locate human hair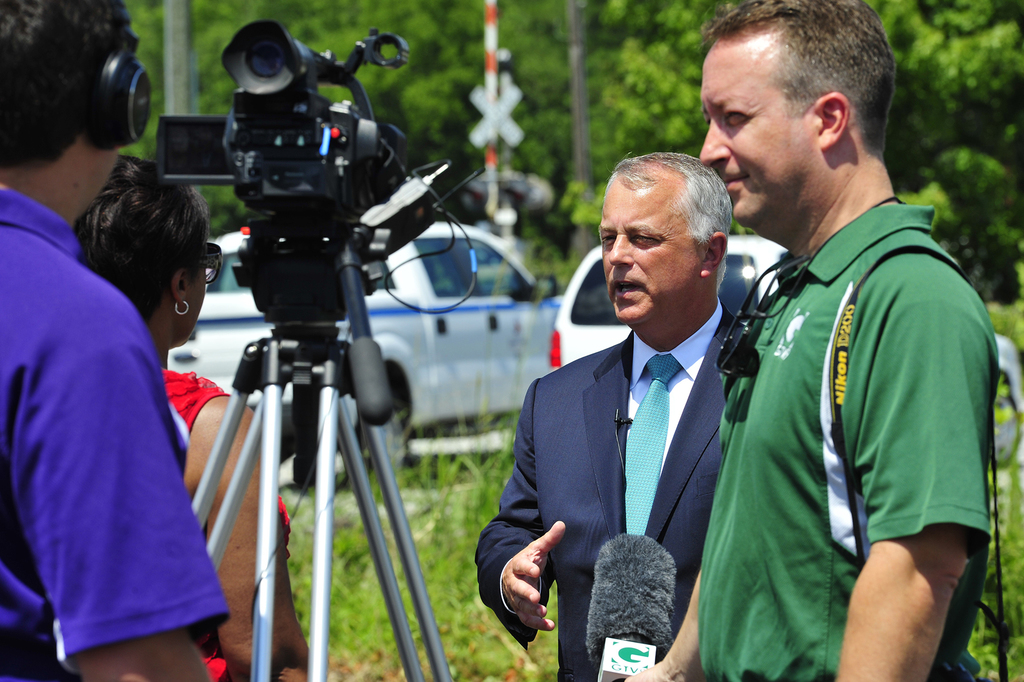
709/12/900/178
